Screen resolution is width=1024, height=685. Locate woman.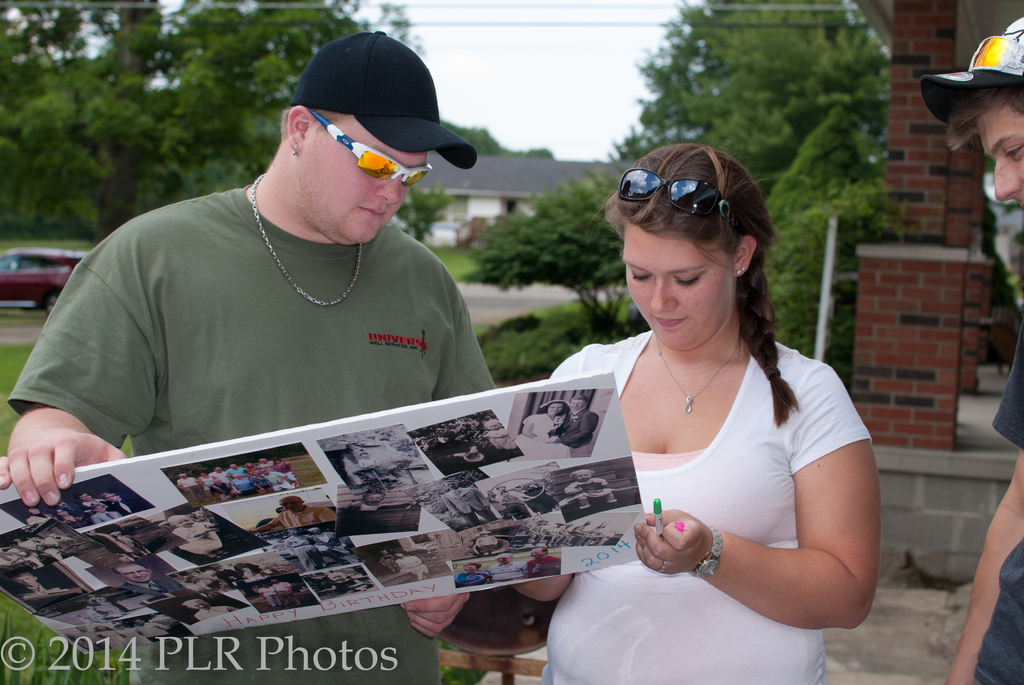
locate(482, 146, 888, 679).
